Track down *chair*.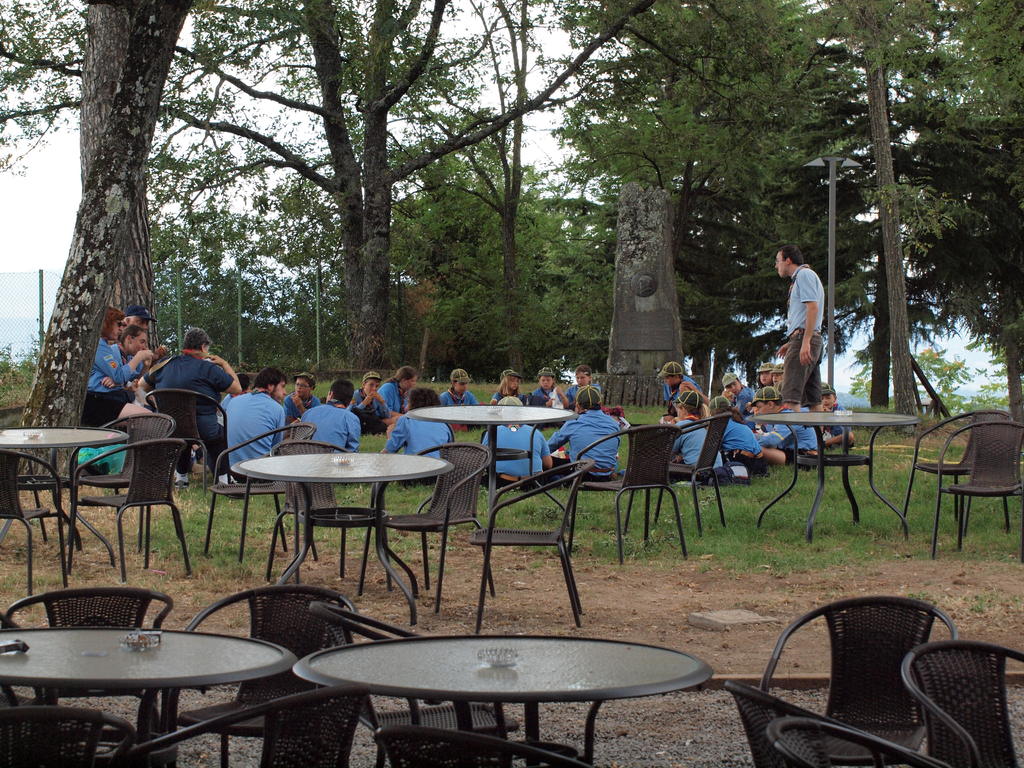
Tracked to (202, 419, 316, 558).
